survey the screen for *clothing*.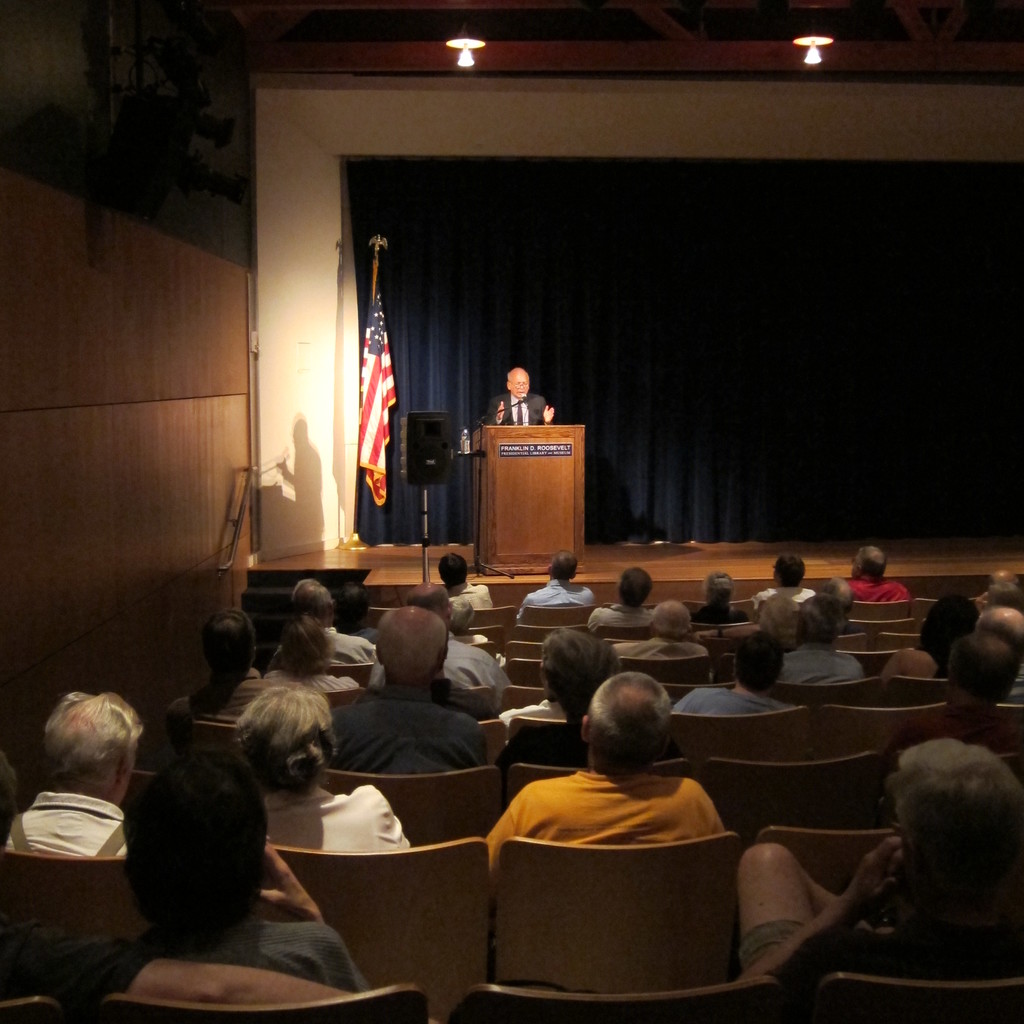
Survey found: [x1=0, y1=796, x2=134, y2=870].
